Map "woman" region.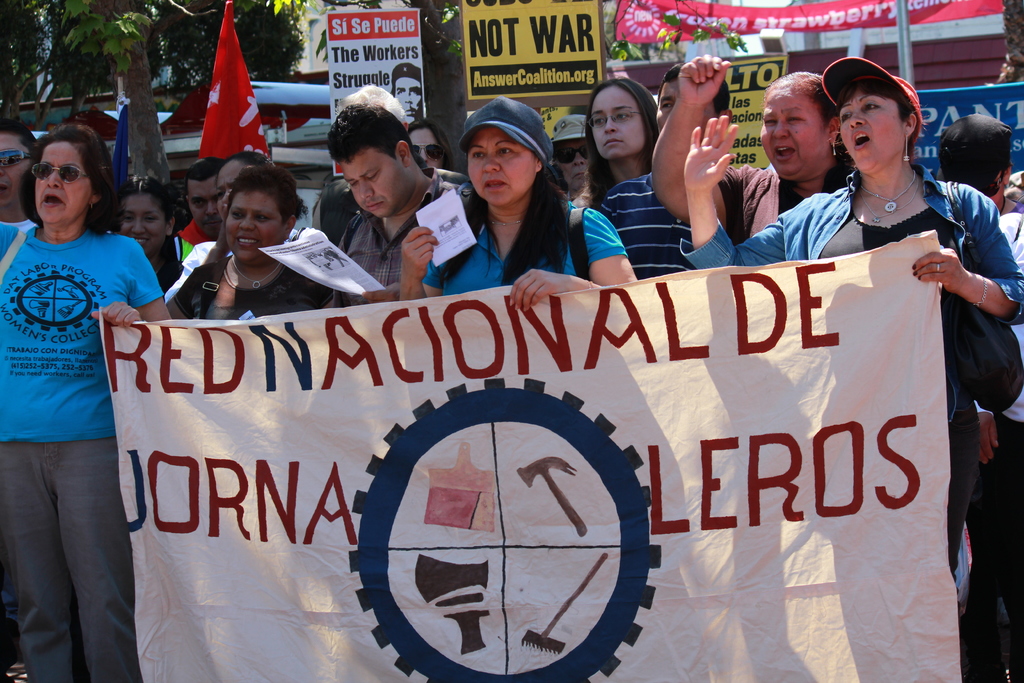
Mapped to bbox(165, 163, 341, 325).
